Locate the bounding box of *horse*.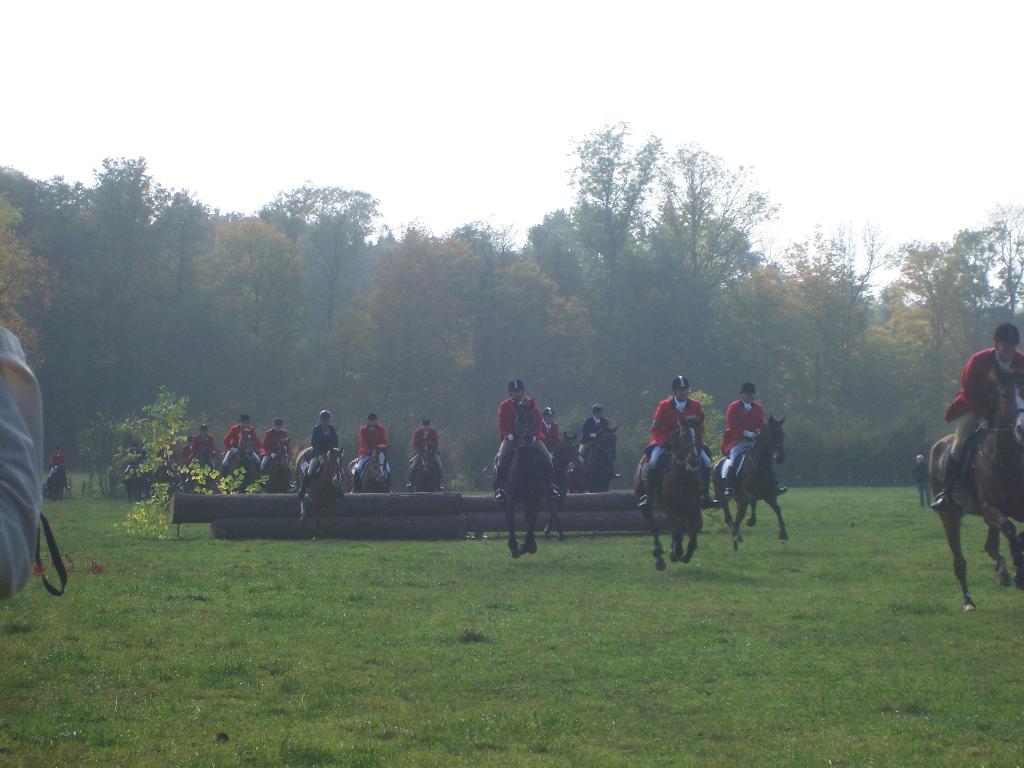
Bounding box: rect(552, 433, 585, 498).
